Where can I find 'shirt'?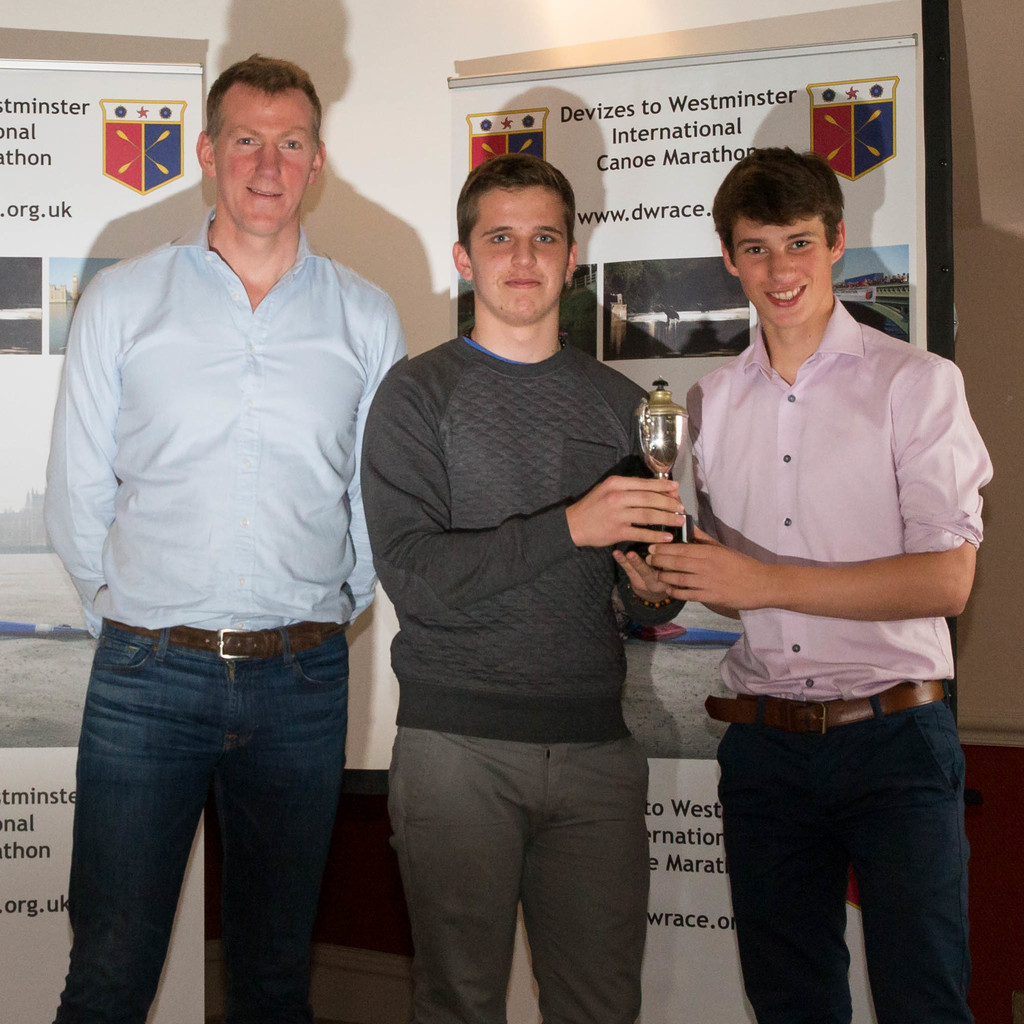
You can find it at [682, 304, 995, 706].
